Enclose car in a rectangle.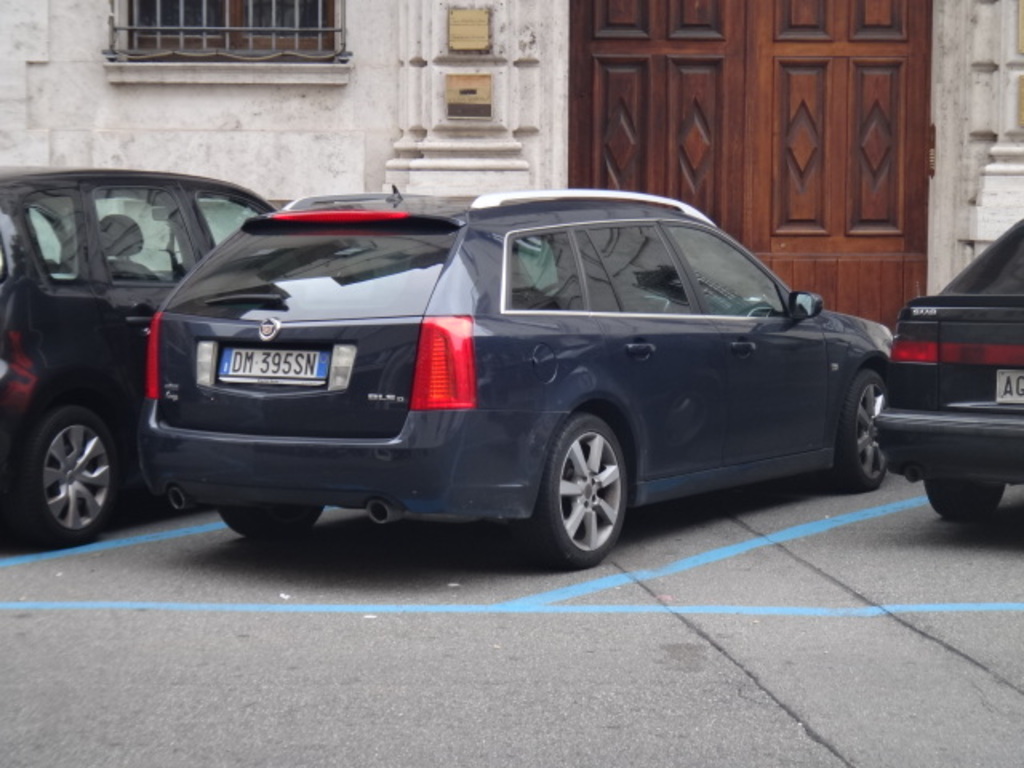
<bbox>867, 218, 1022, 533</bbox>.
